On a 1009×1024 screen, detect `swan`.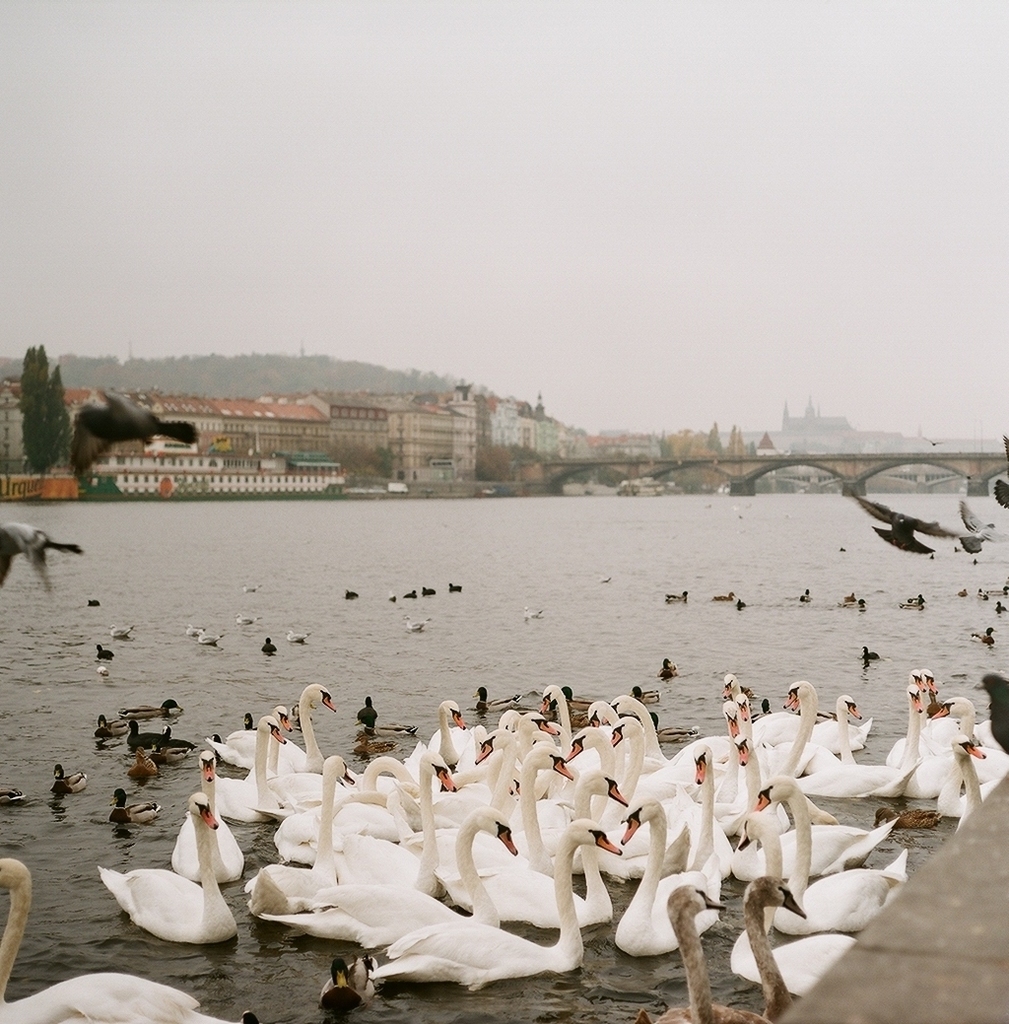
l=857, t=597, r=866, b=609.
